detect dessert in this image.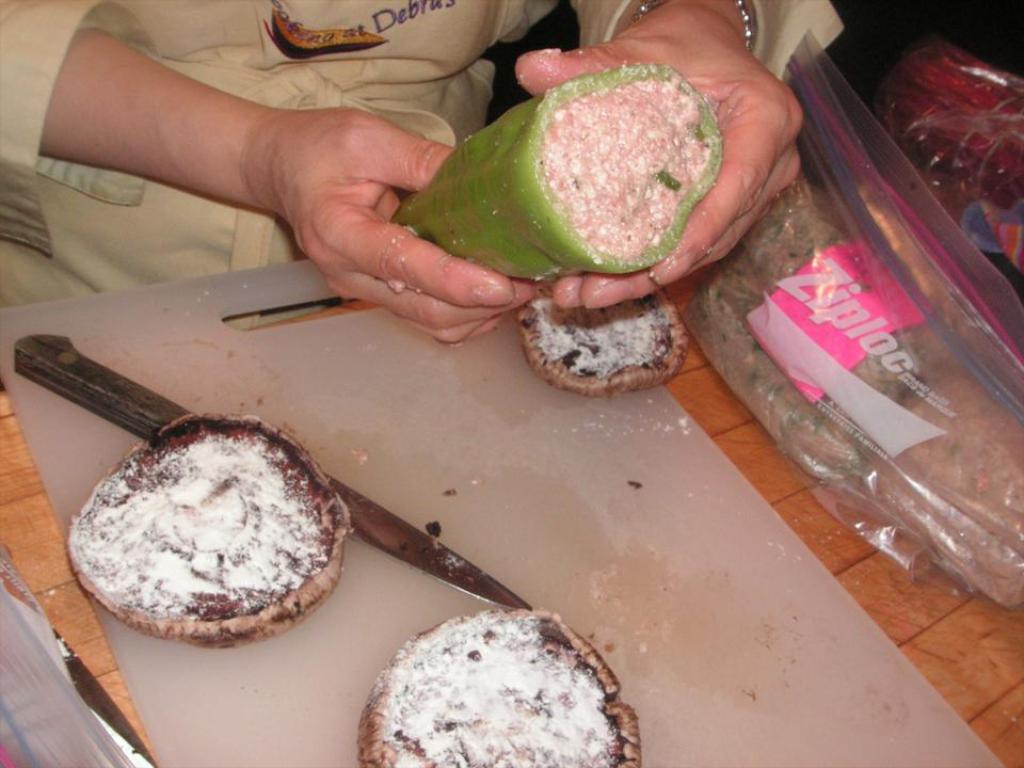
Detection: [x1=78, y1=433, x2=331, y2=658].
